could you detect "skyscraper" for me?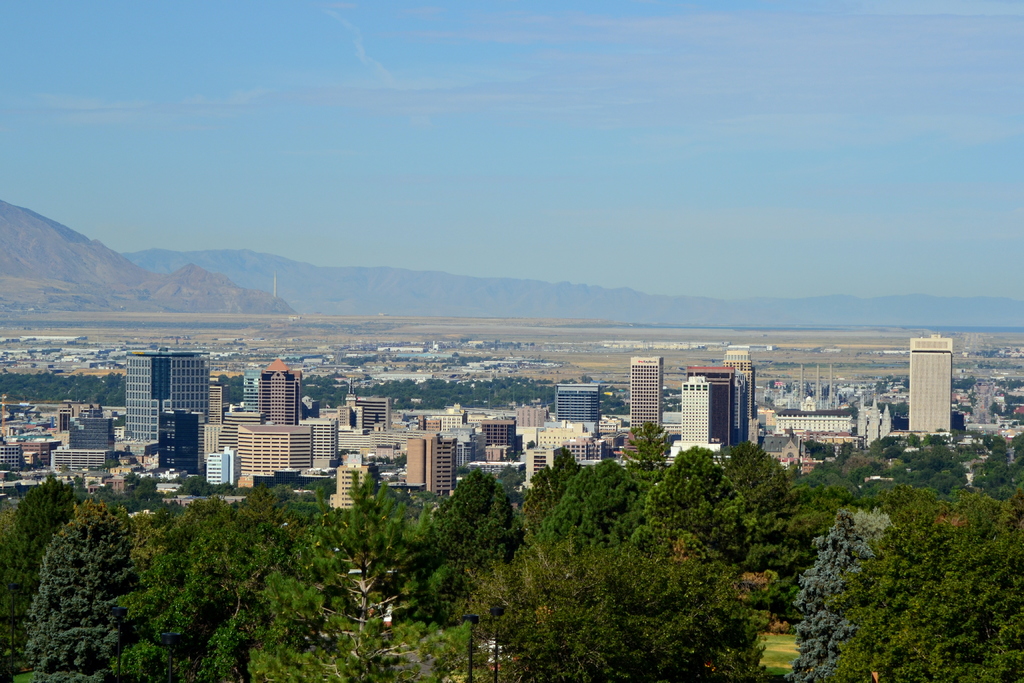
Detection result: rect(407, 434, 457, 497).
